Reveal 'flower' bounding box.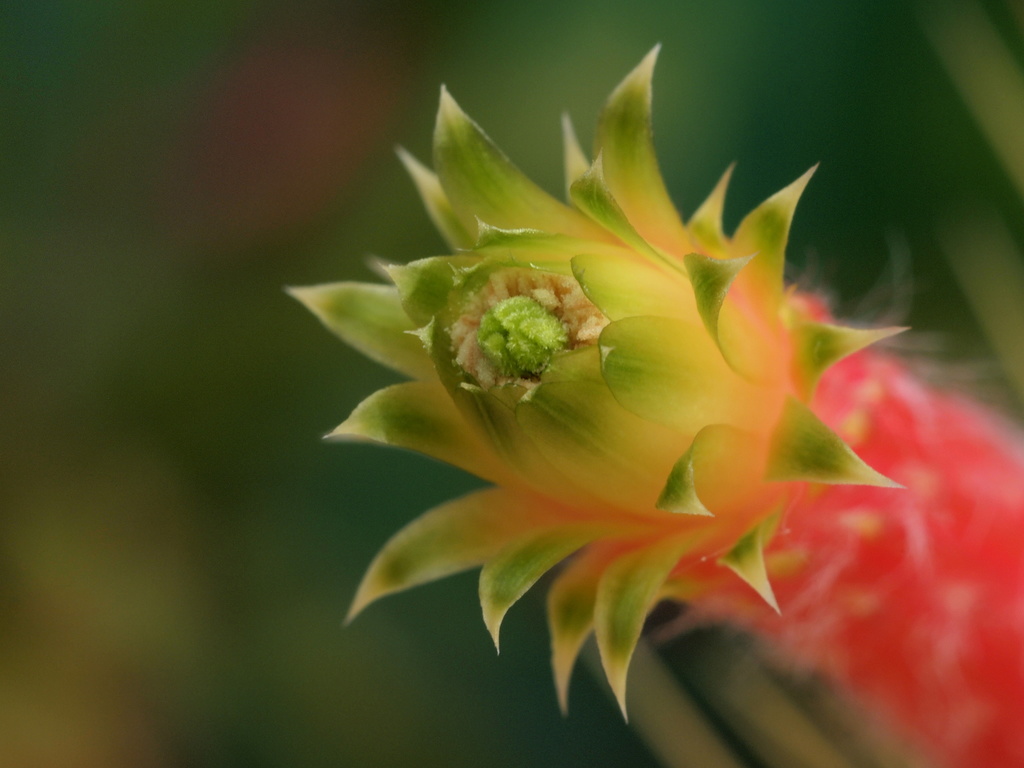
Revealed: Rect(325, 84, 913, 730).
